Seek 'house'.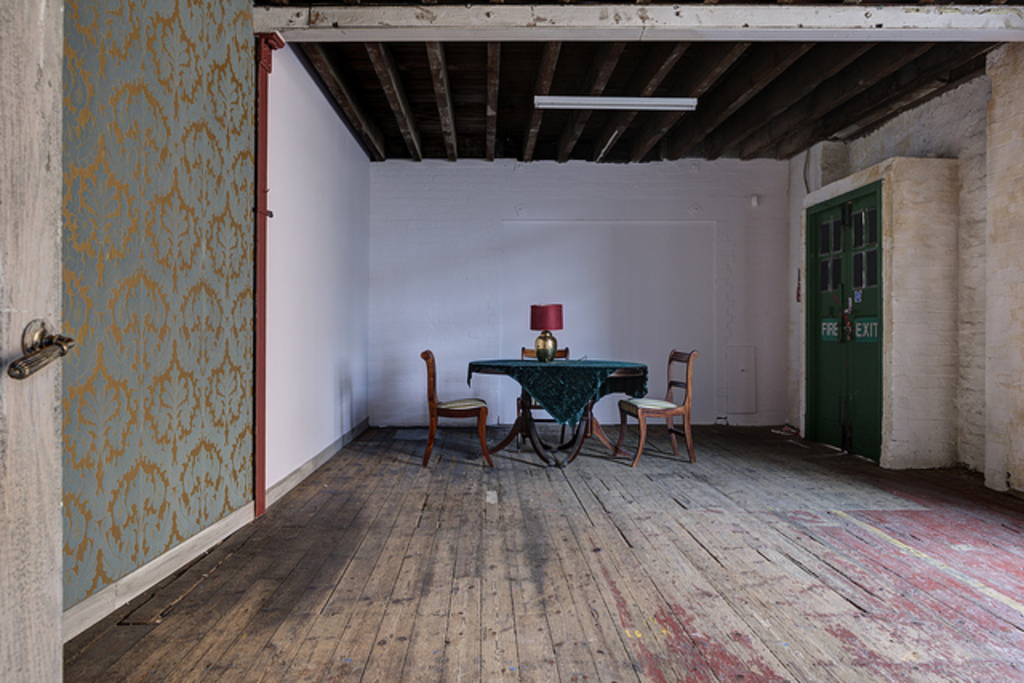
(left=0, top=0, right=1022, bottom=681).
